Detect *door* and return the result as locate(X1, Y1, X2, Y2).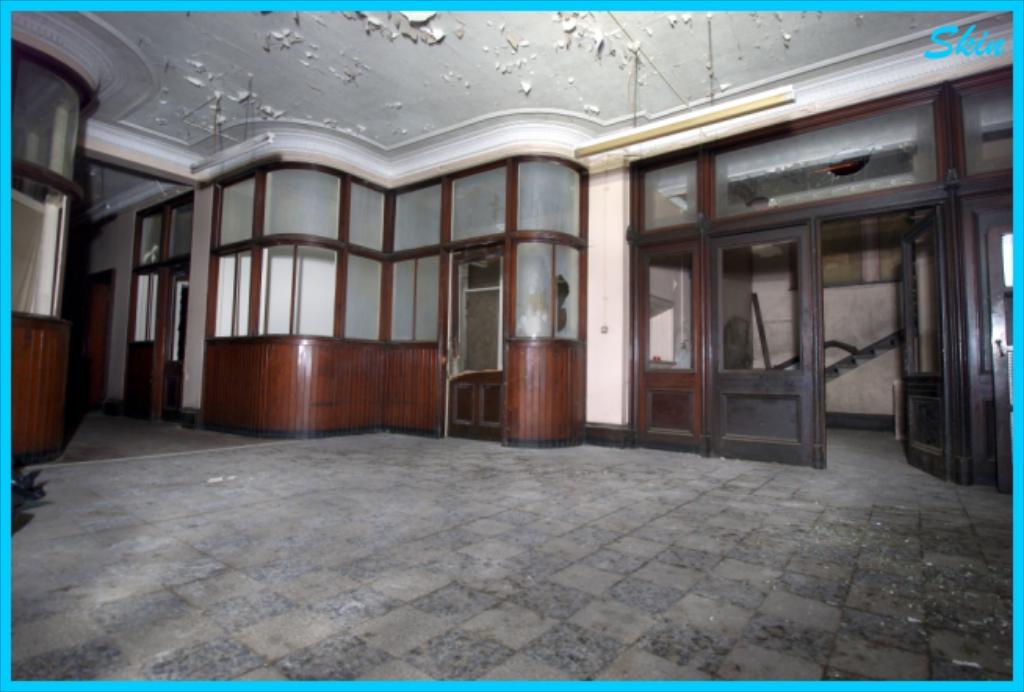
locate(456, 240, 503, 443).
